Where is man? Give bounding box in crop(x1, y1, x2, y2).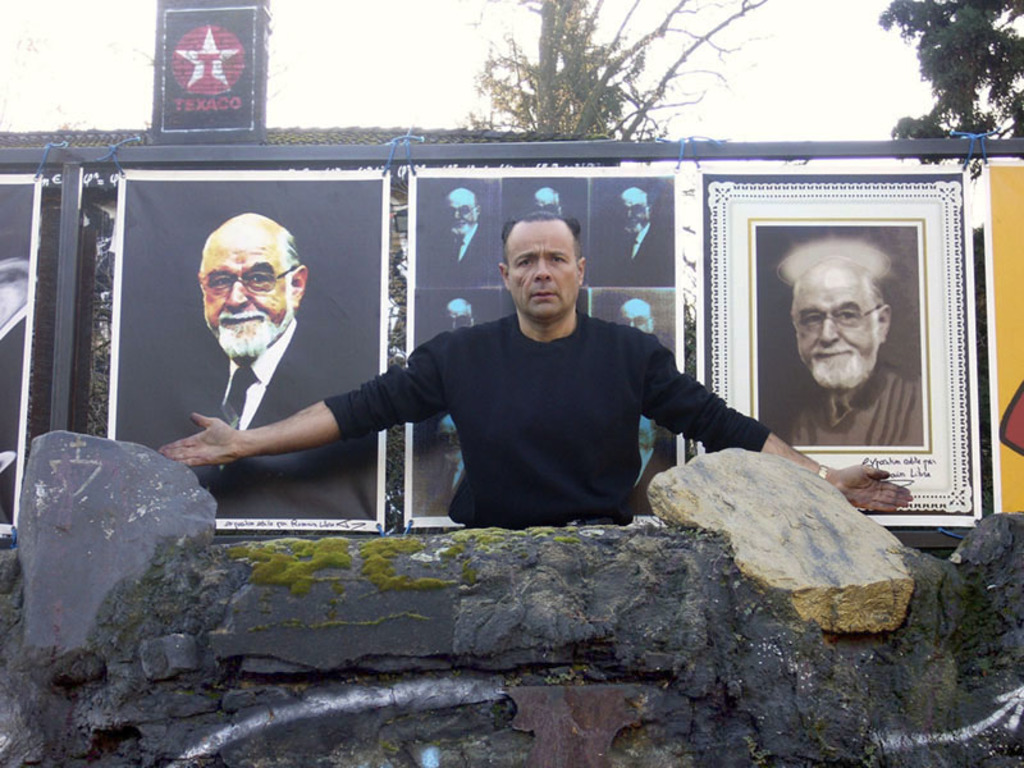
crop(611, 291, 667, 352).
